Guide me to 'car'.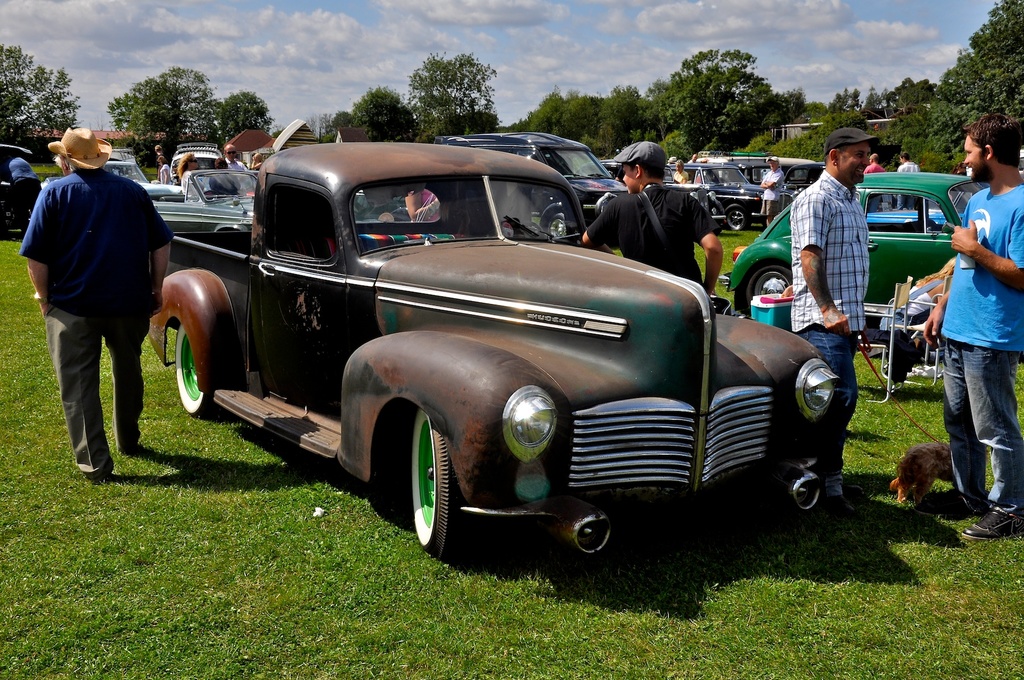
Guidance: 168/142/223/183.
